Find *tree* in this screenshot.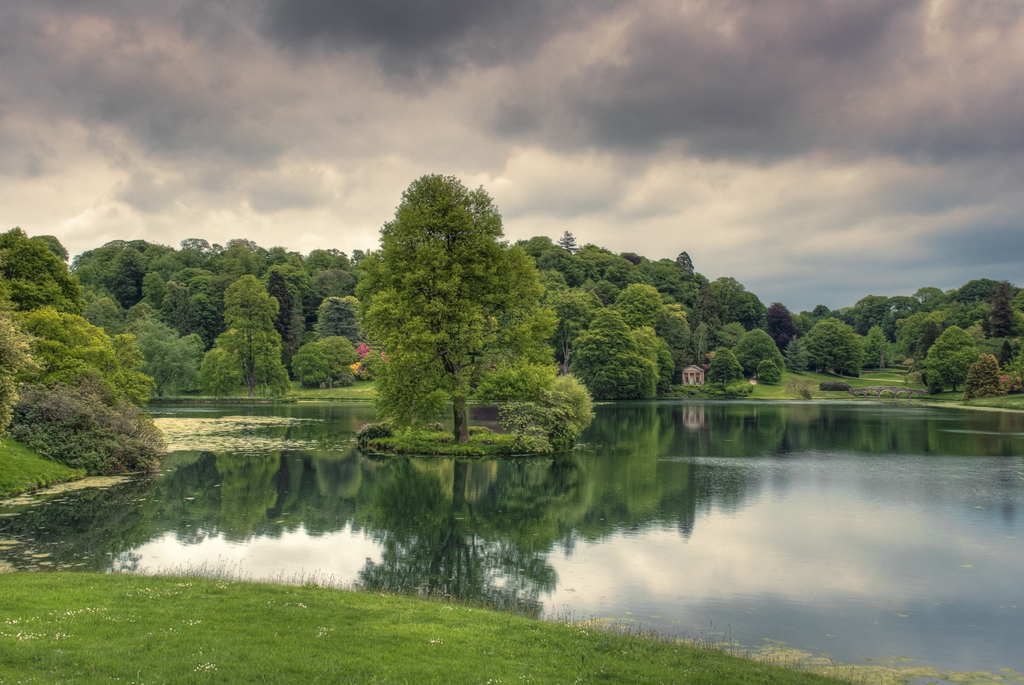
The bounding box for *tree* is box(289, 337, 360, 385).
